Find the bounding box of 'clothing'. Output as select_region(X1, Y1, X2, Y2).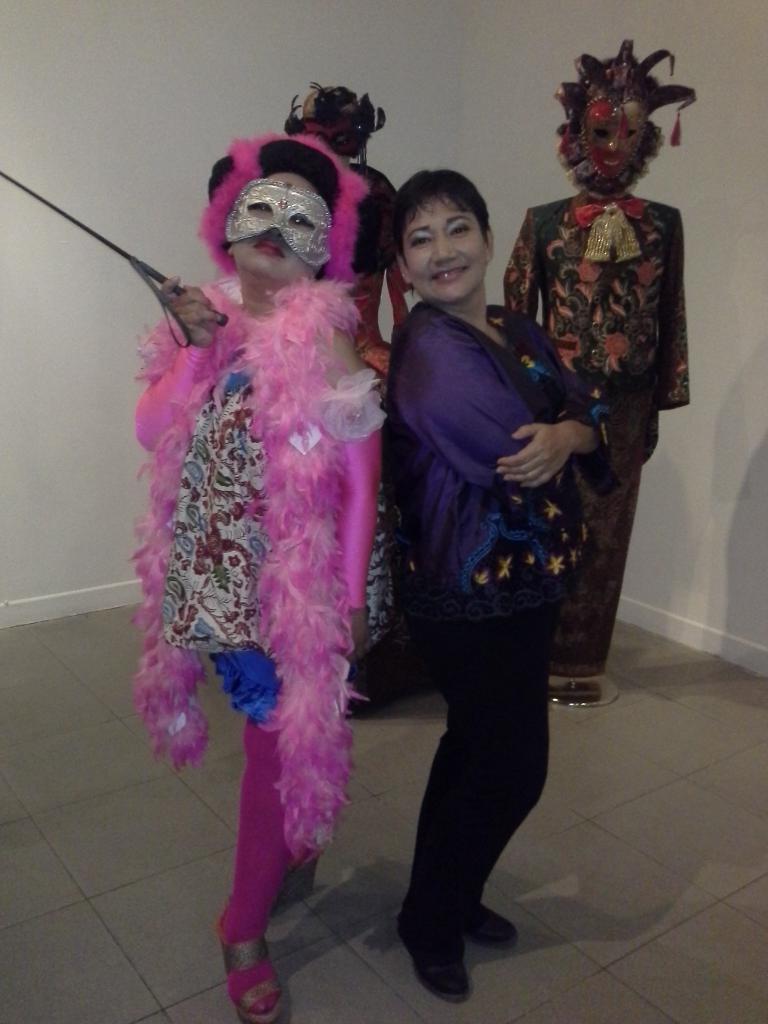
select_region(115, 257, 358, 939).
